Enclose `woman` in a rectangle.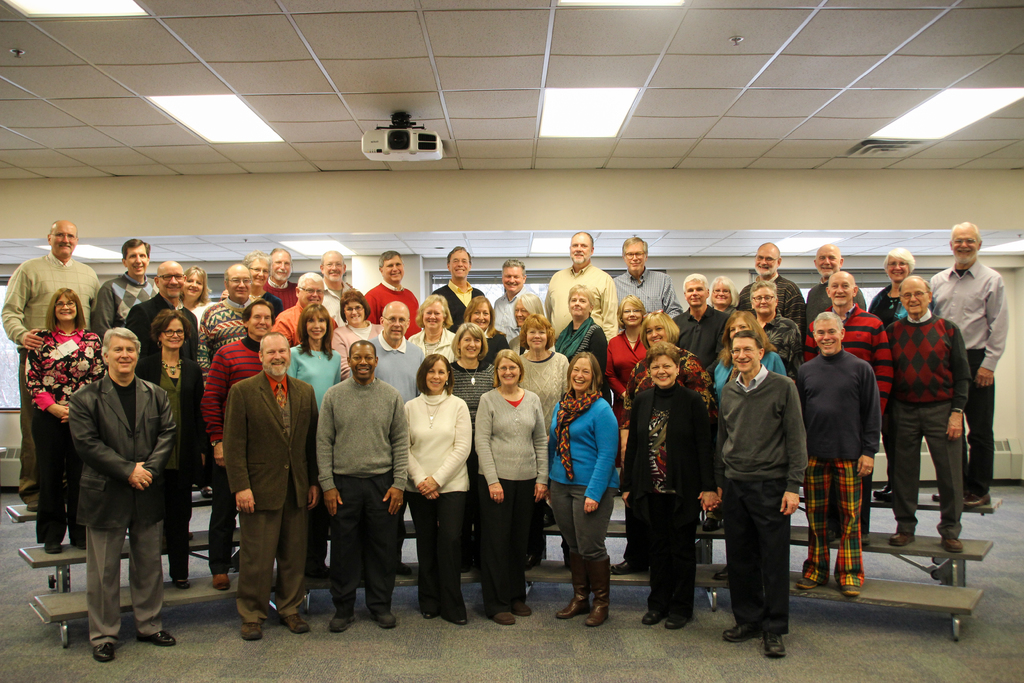
<region>709, 277, 739, 319</region>.
